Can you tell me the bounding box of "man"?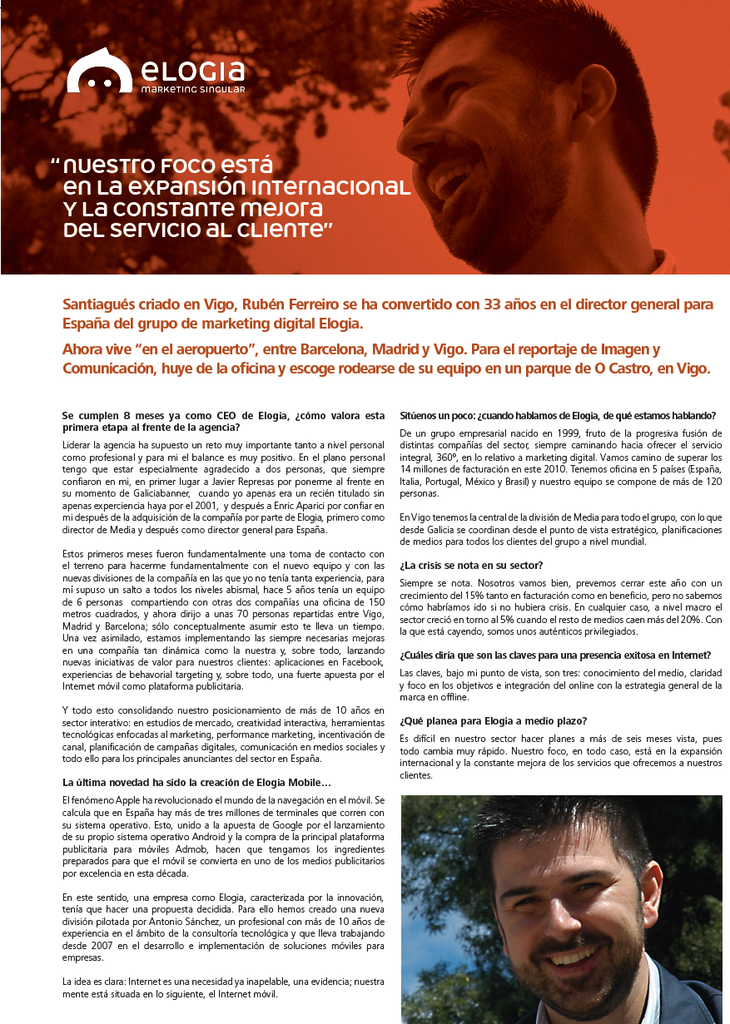
467,799,726,1023.
